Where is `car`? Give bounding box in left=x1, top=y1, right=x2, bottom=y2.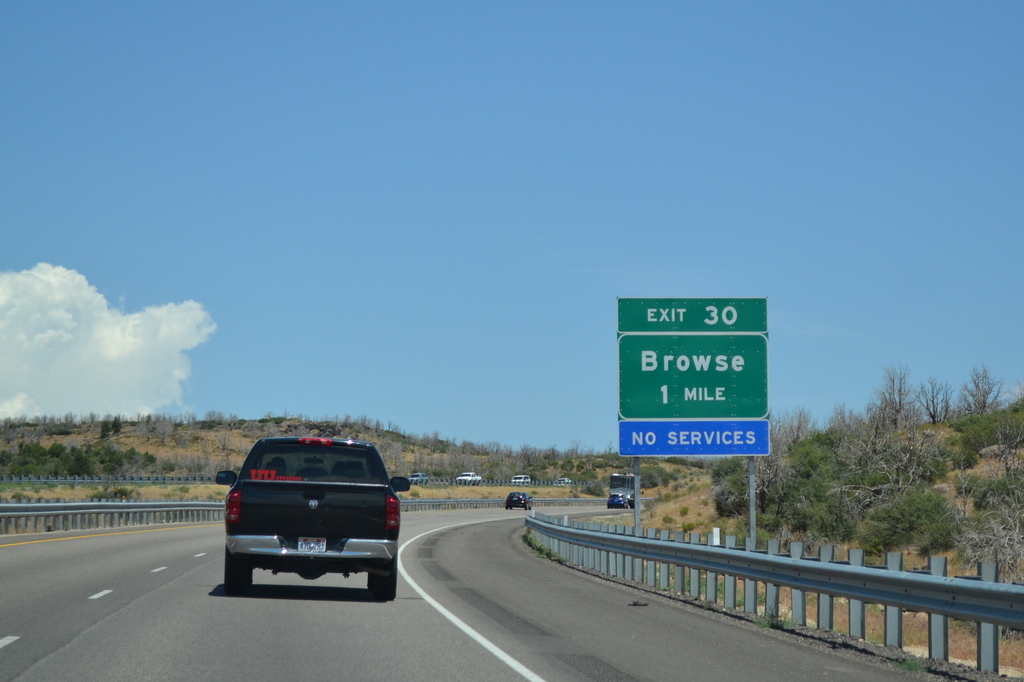
left=607, top=492, right=630, bottom=511.
